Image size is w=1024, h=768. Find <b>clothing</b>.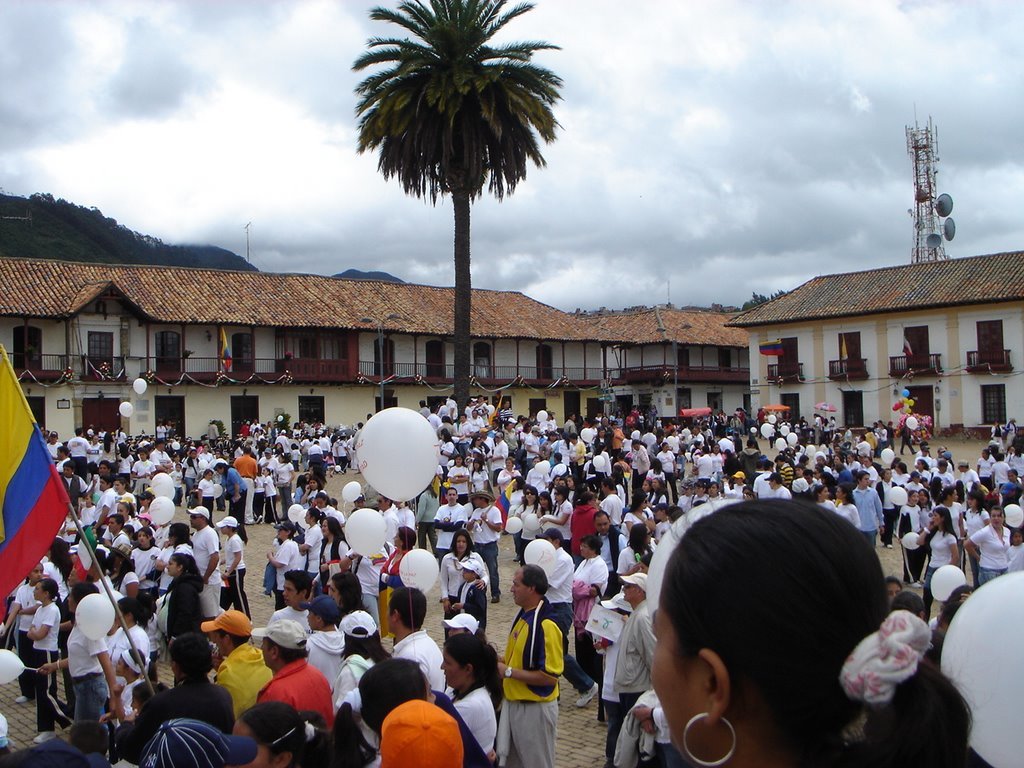
(x1=600, y1=606, x2=625, y2=767).
